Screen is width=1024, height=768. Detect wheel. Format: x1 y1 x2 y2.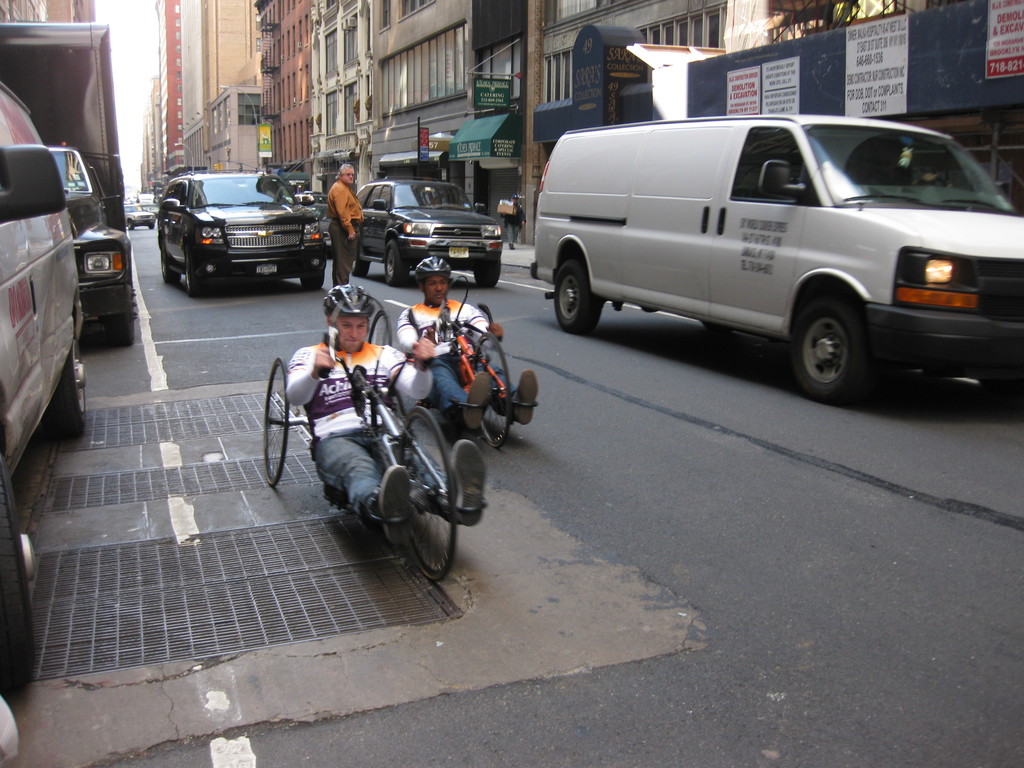
184 244 207 295.
